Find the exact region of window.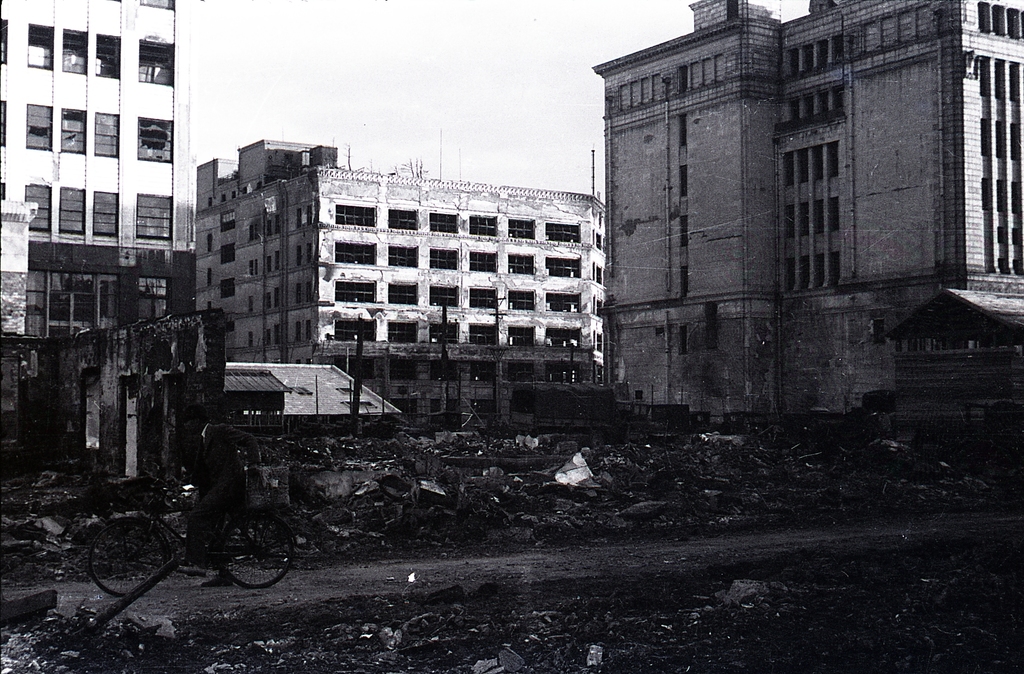
Exact region: <region>24, 20, 52, 72</region>.
